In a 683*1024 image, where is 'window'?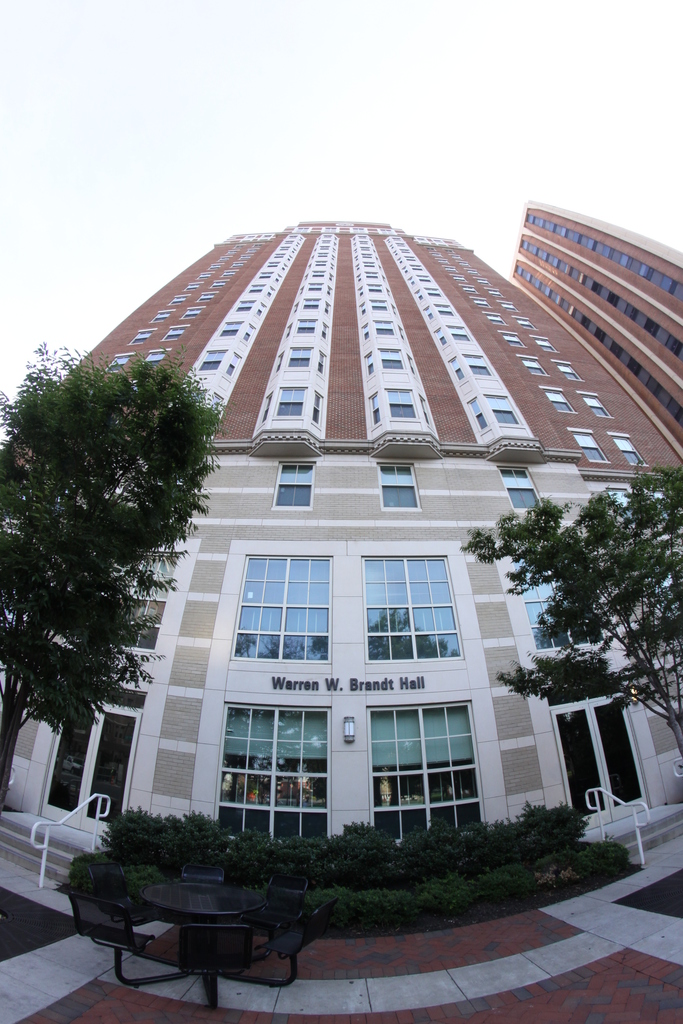
[left=434, top=259, right=447, bottom=262].
